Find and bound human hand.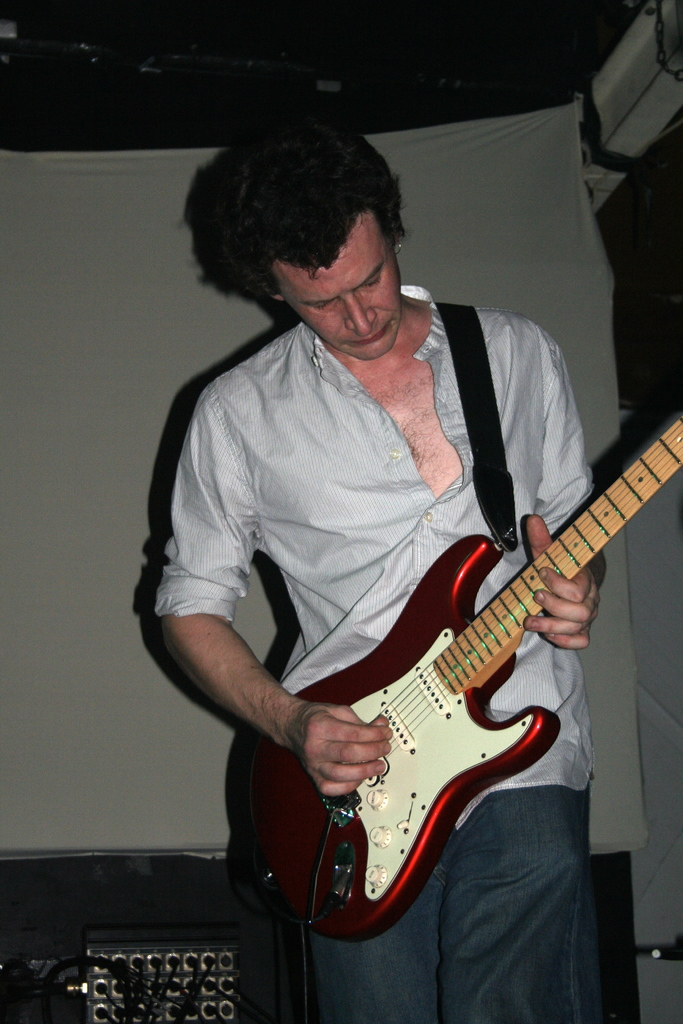
Bound: bbox(523, 514, 604, 650).
